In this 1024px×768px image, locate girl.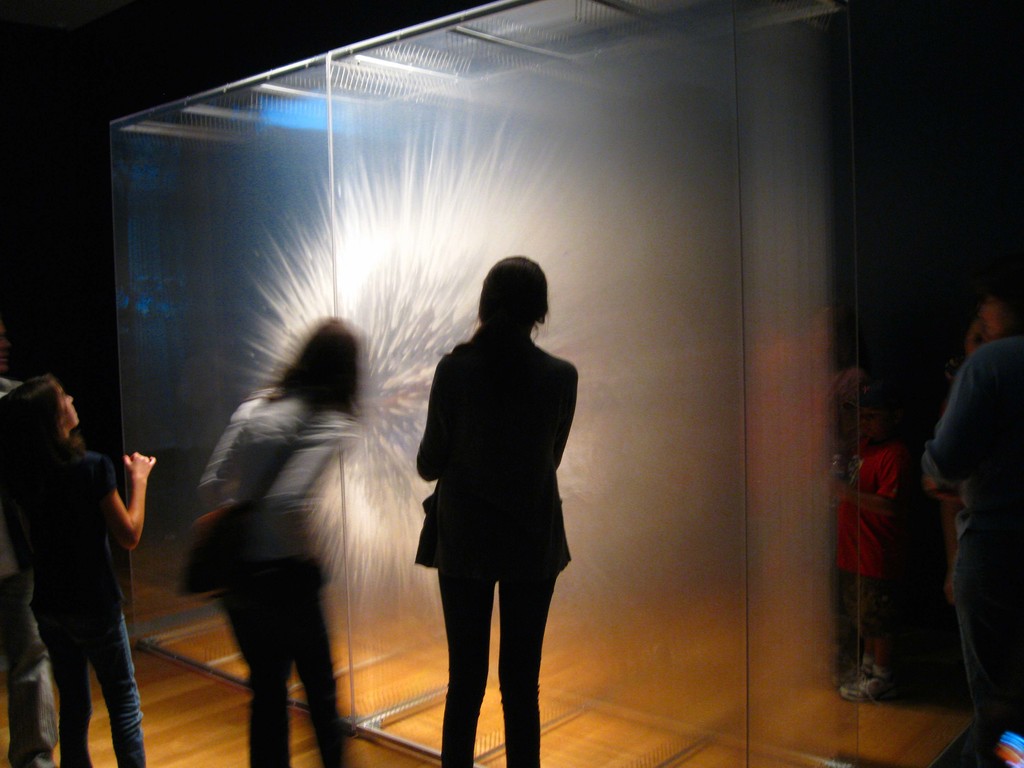
Bounding box: Rect(179, 319, 364, 762).
